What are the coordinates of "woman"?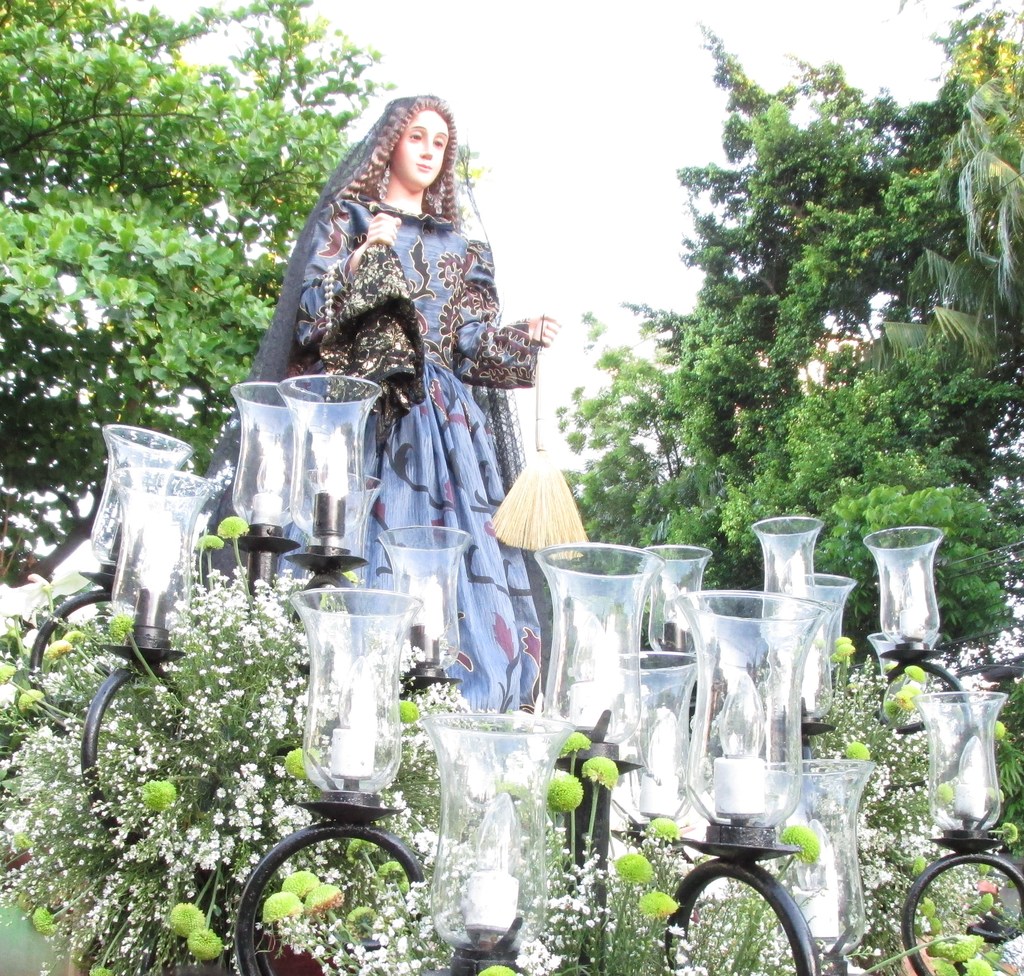
crop(191, 94, 561, 711).
